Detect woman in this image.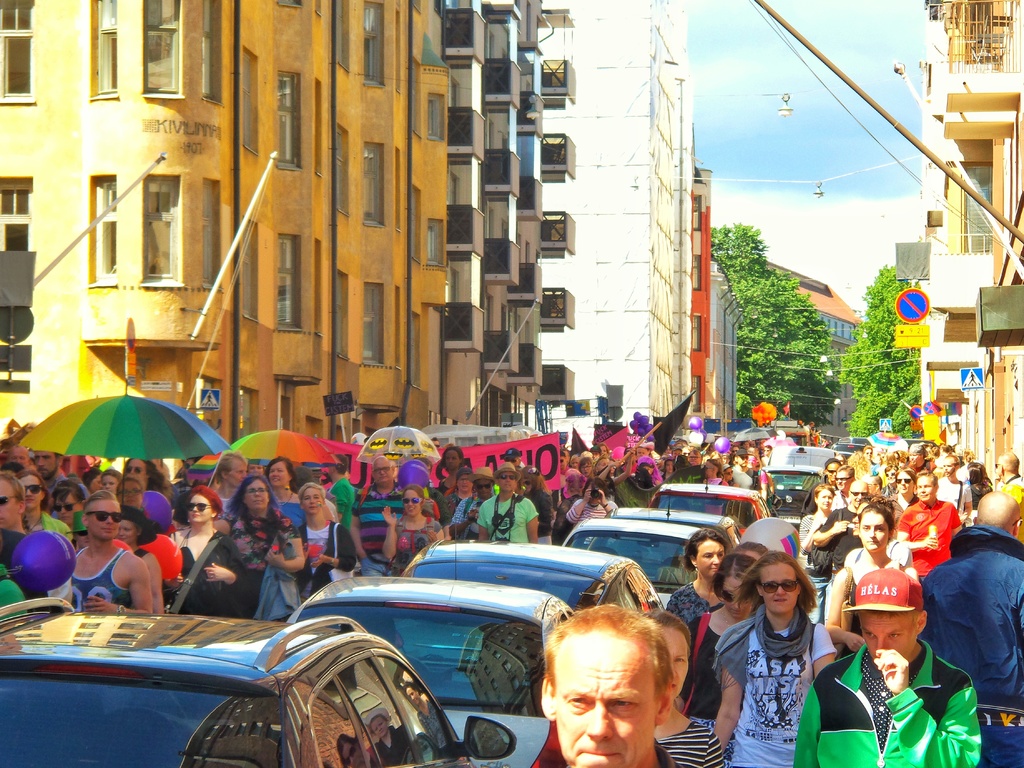
Detection: rect(12, 464, 68, 547).
